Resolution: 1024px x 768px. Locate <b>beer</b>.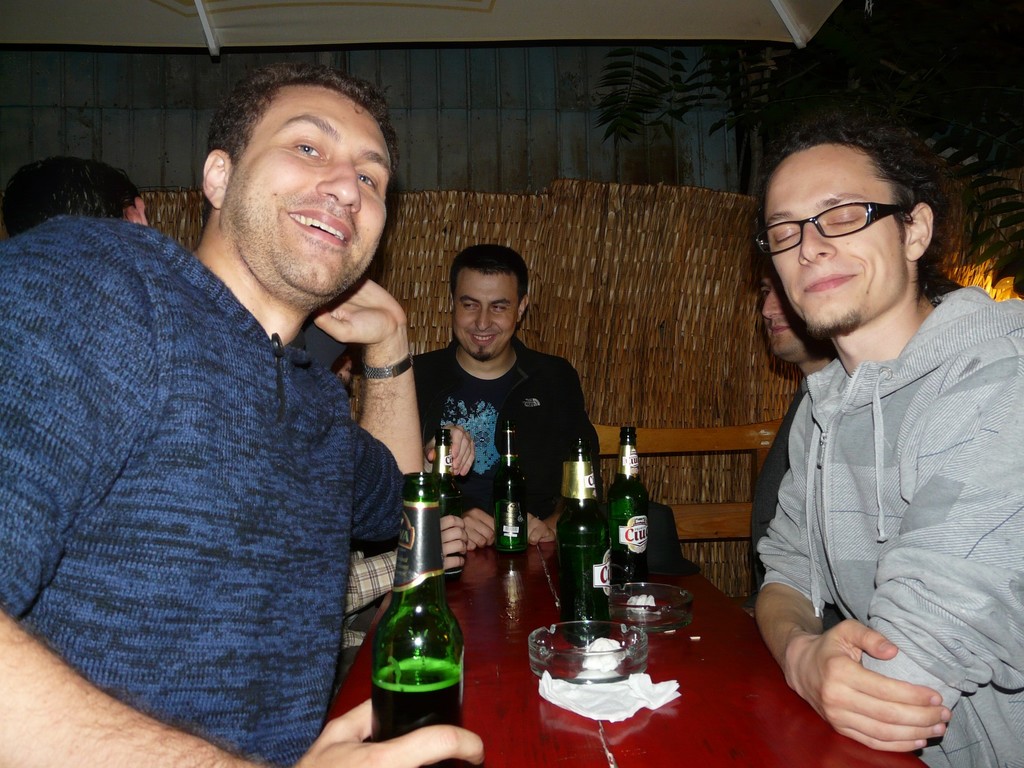
557/437/609/641.
